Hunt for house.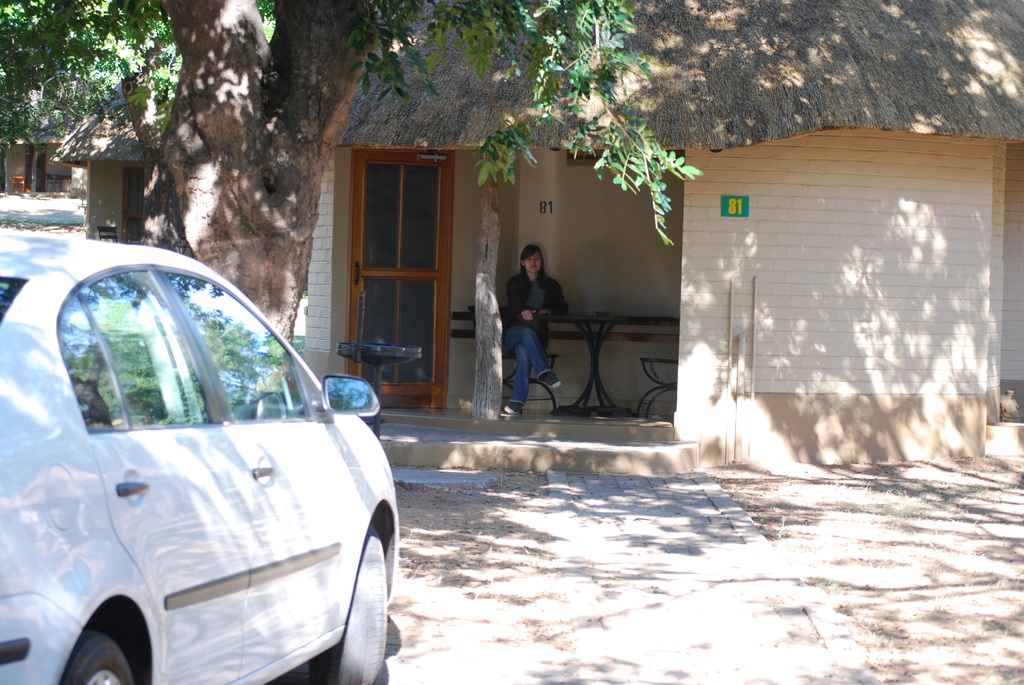
Hunted down at left=195, top=47, right=973, bottom=513.
